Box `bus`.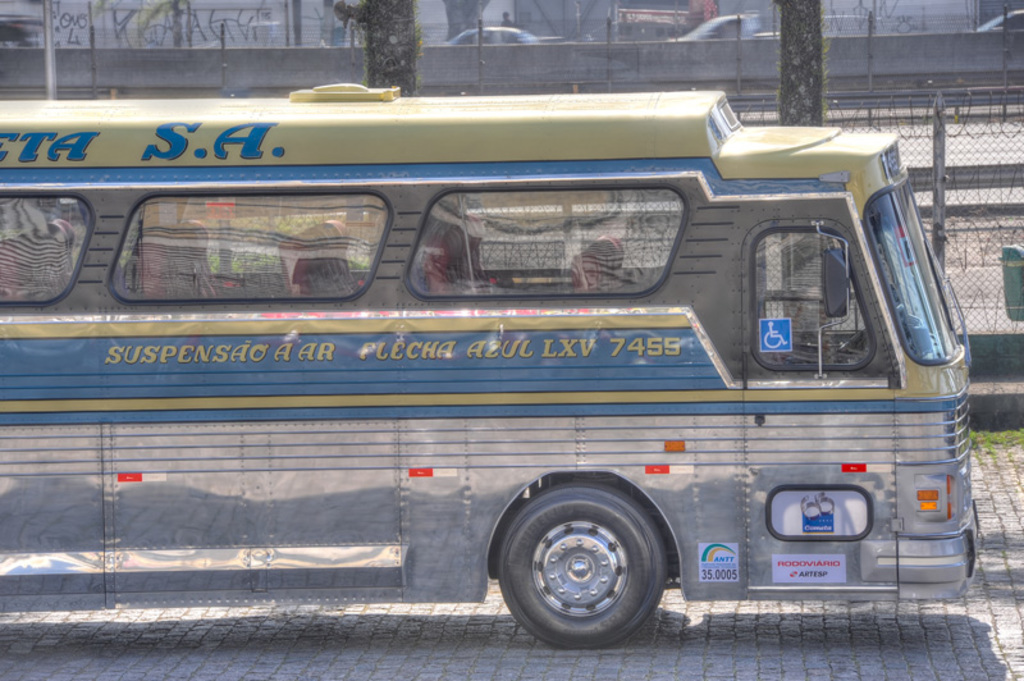
[left=0, top=79, right=984, bottom=653].
